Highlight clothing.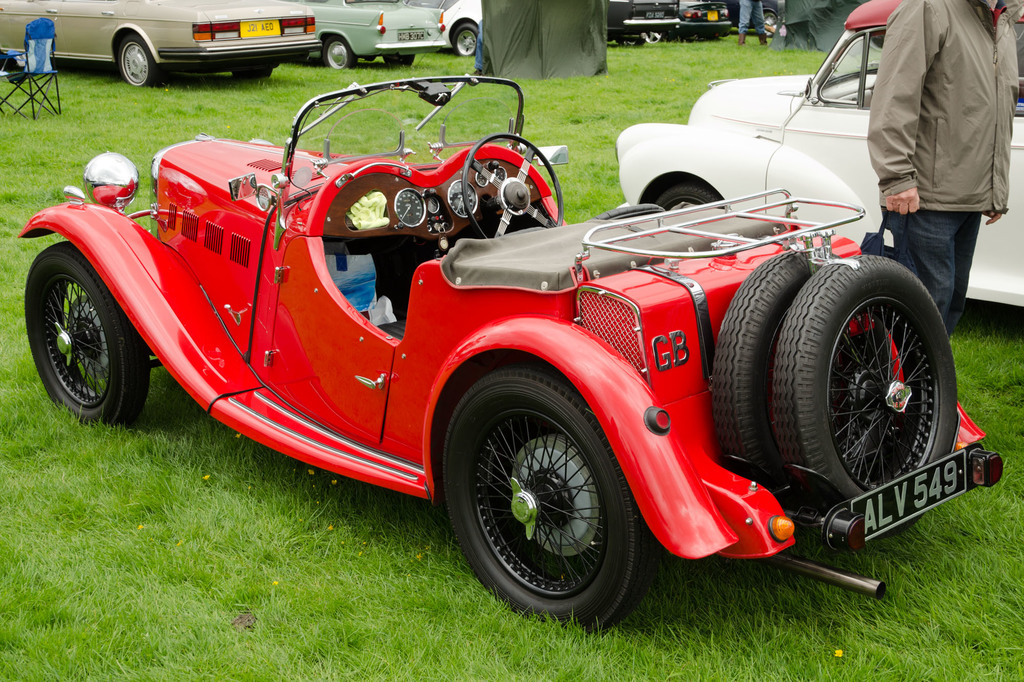
Highlighted region: bbox(861, 0, 1023, 367).
